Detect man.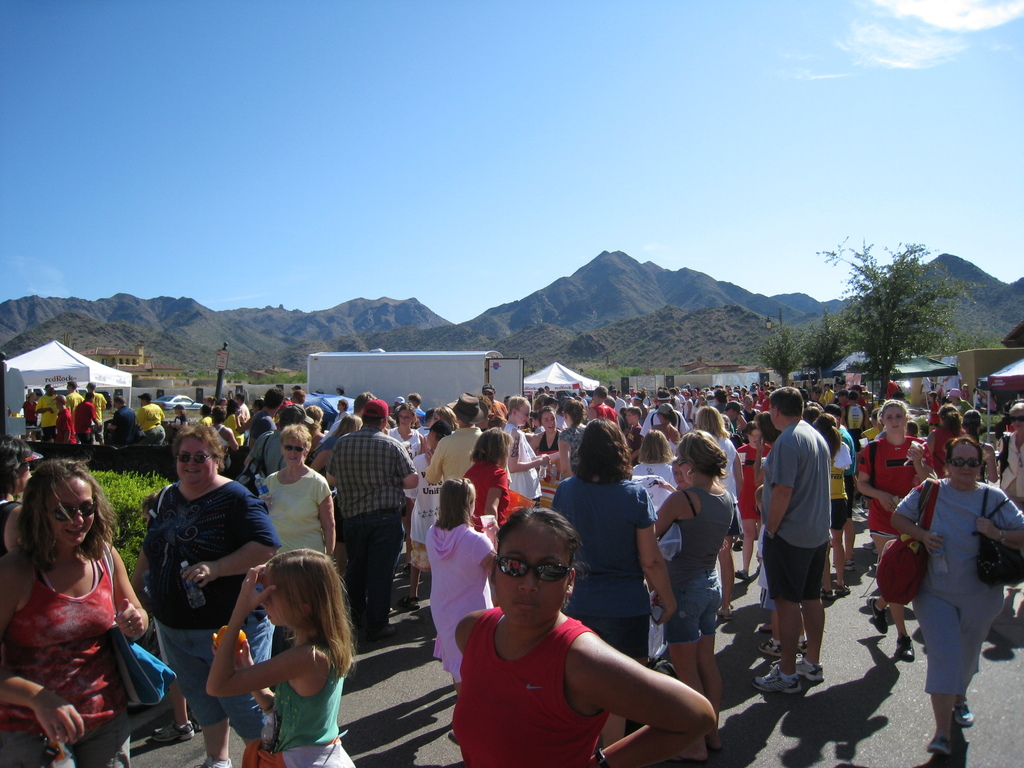
Detected at (758,389,828,695).
